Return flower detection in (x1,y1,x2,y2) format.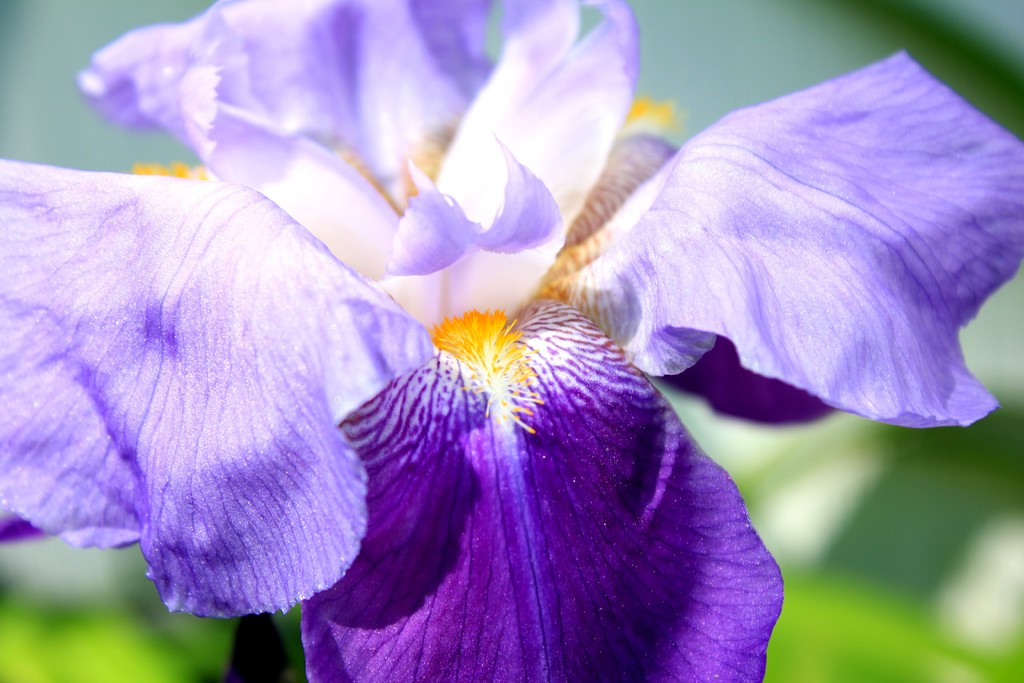
(0,0,1023,682).
